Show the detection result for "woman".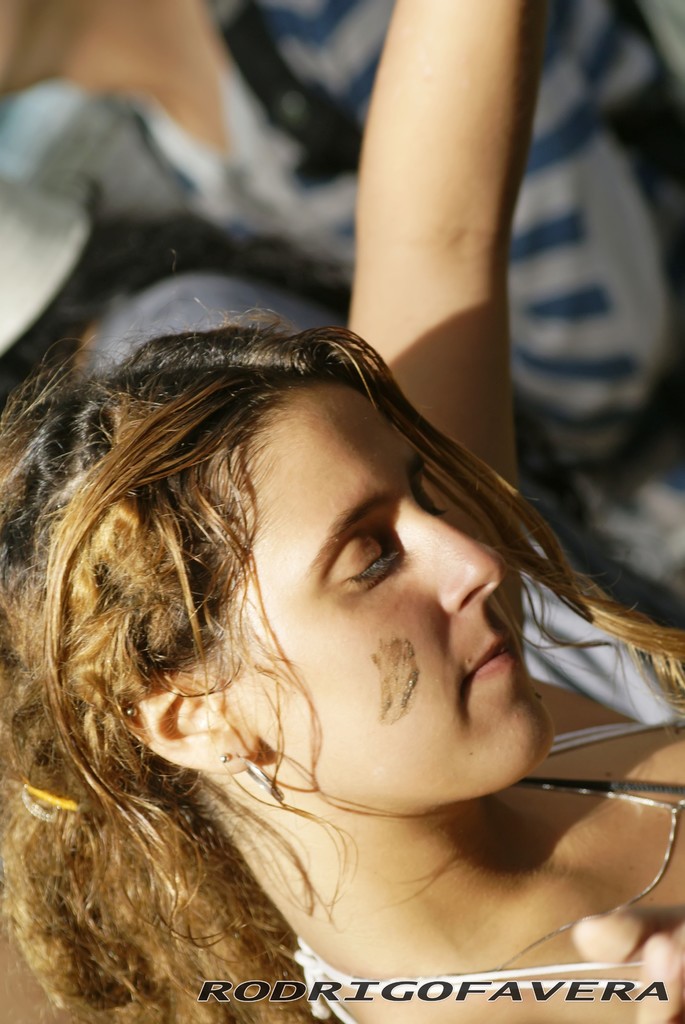
select_region(0, 1, 684, 1023).
